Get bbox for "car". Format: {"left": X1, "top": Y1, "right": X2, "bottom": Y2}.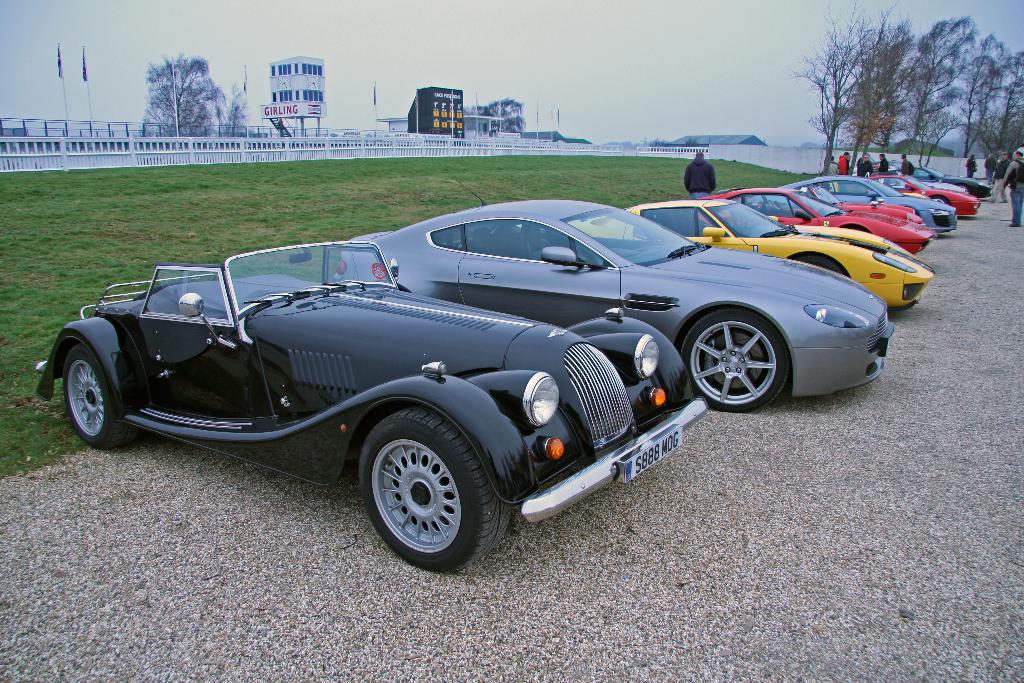
{"left": 60, "top": 220, "right": 755, "bottom": 568}.
